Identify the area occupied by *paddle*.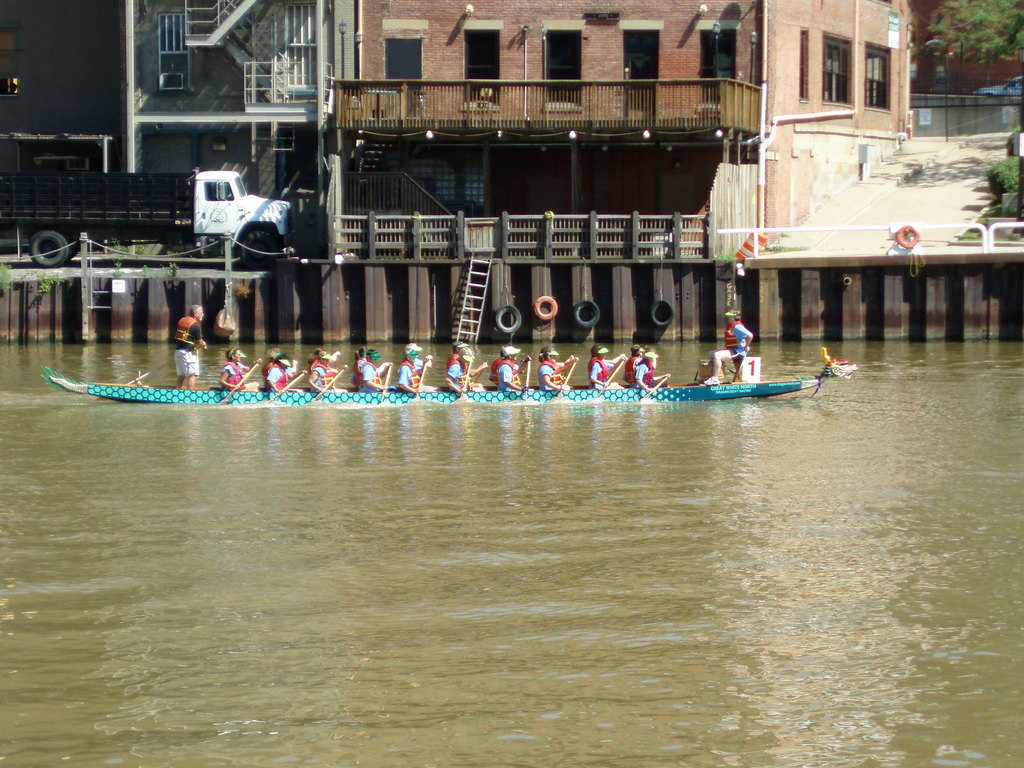
Area: 212, 365, 255, 406.
